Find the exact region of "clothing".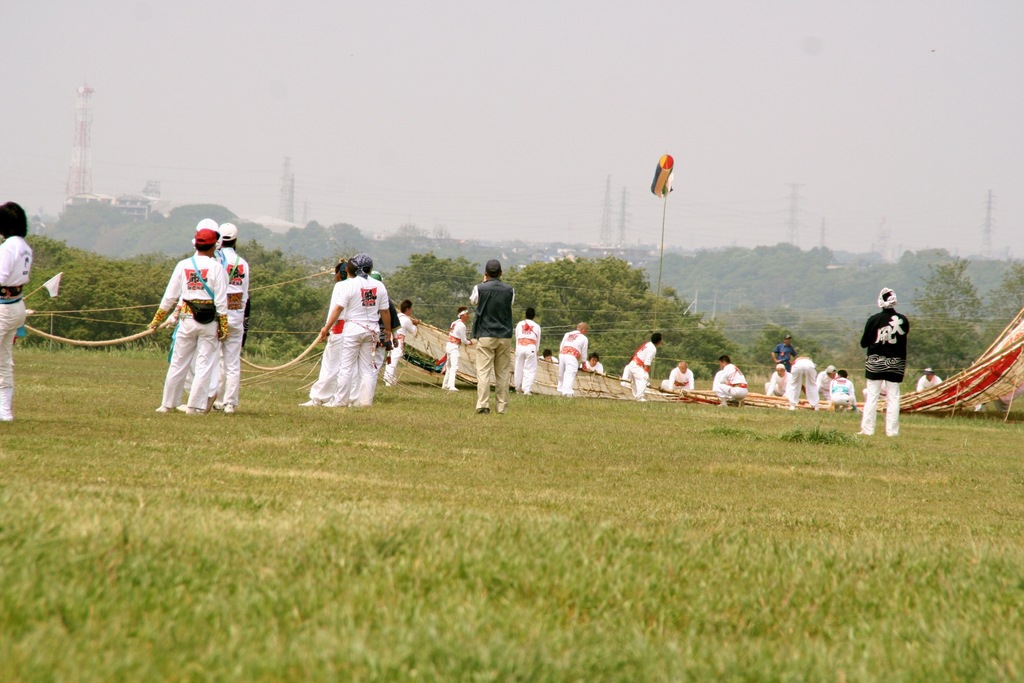
Exact region: detection(390, 311, 402, 379).
